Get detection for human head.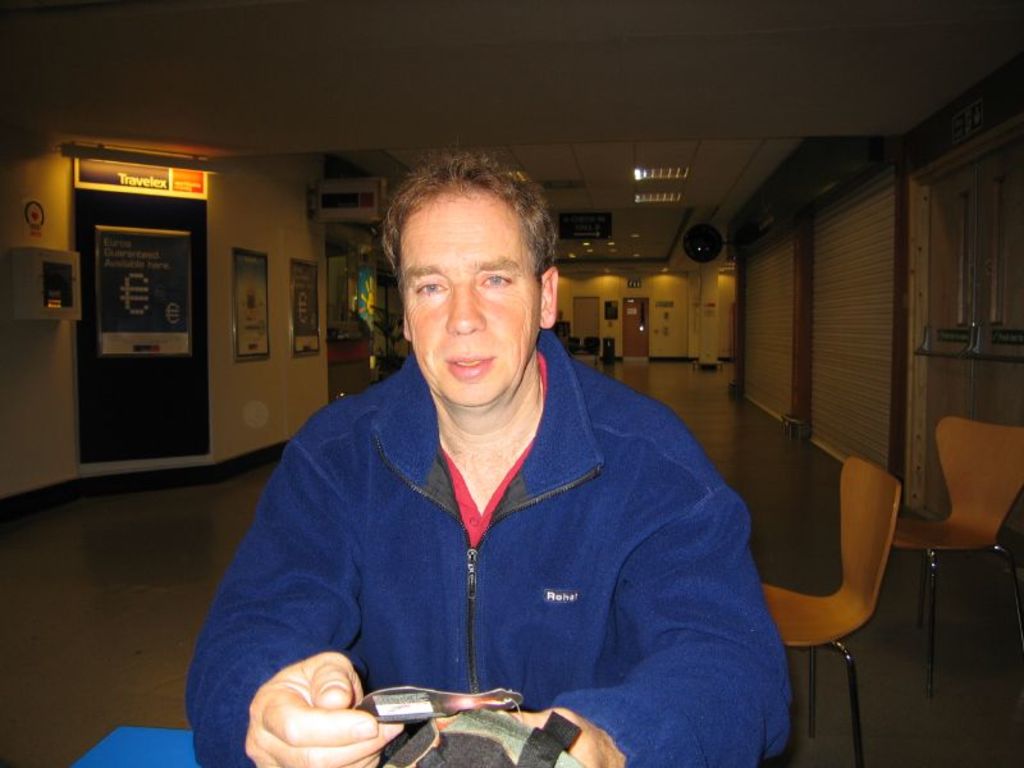
Detection: bbox=[372, 154, 564, 406].
